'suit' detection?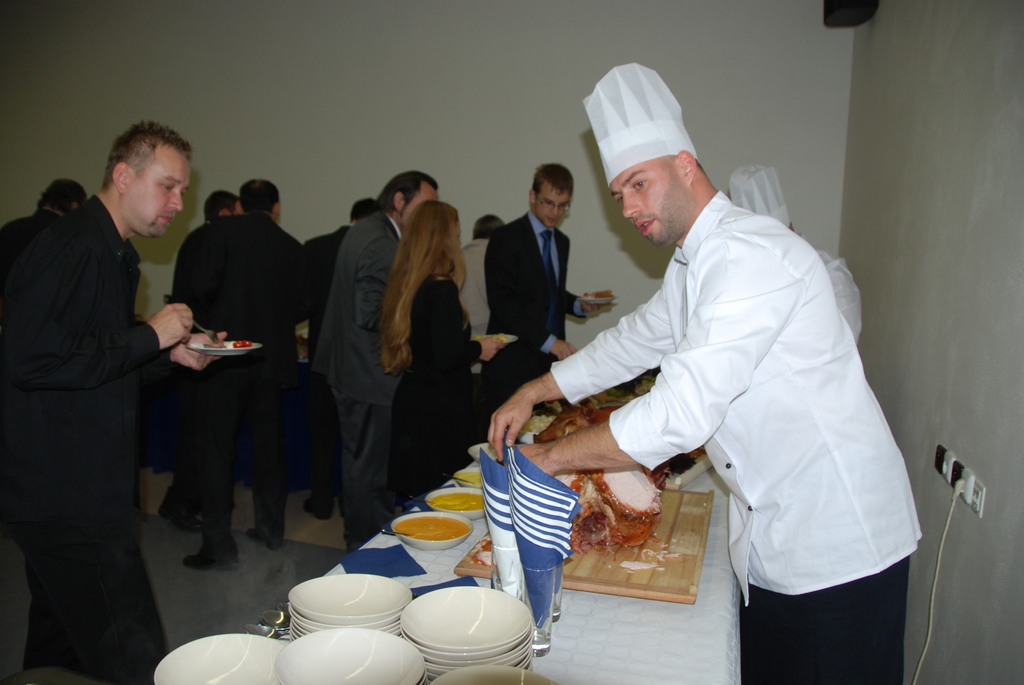
<region>305, 226, 353, 513</region>
